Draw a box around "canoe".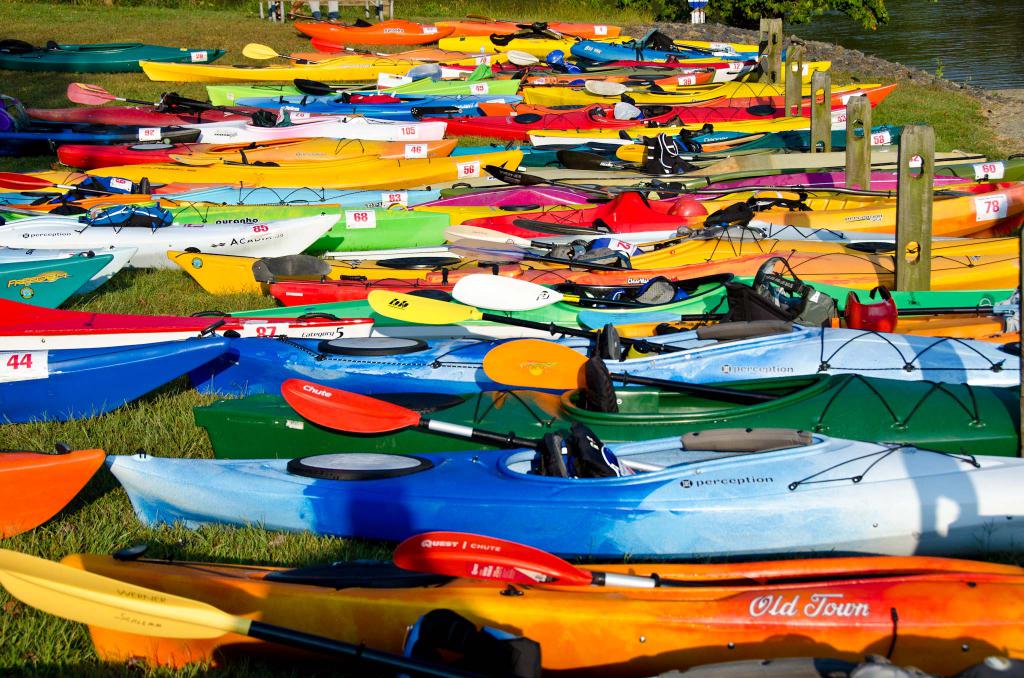
{"x1": 286, "y1": 45, "x2": 501, "y2": 65}.
